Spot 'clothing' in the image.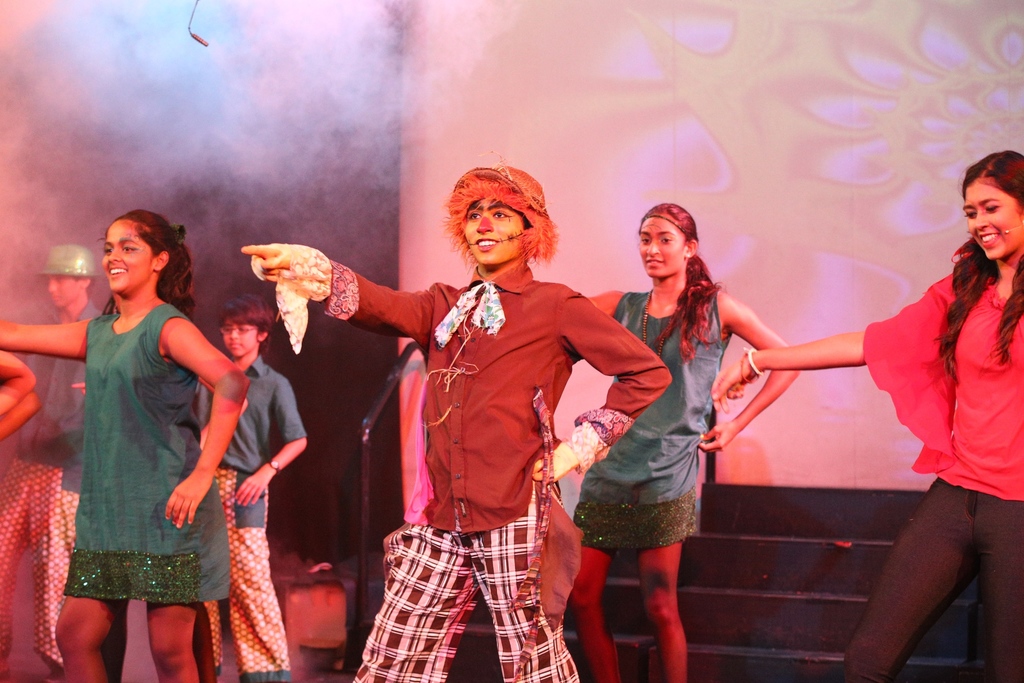
'clothing' found at <box>567,284,737,554</box>.
